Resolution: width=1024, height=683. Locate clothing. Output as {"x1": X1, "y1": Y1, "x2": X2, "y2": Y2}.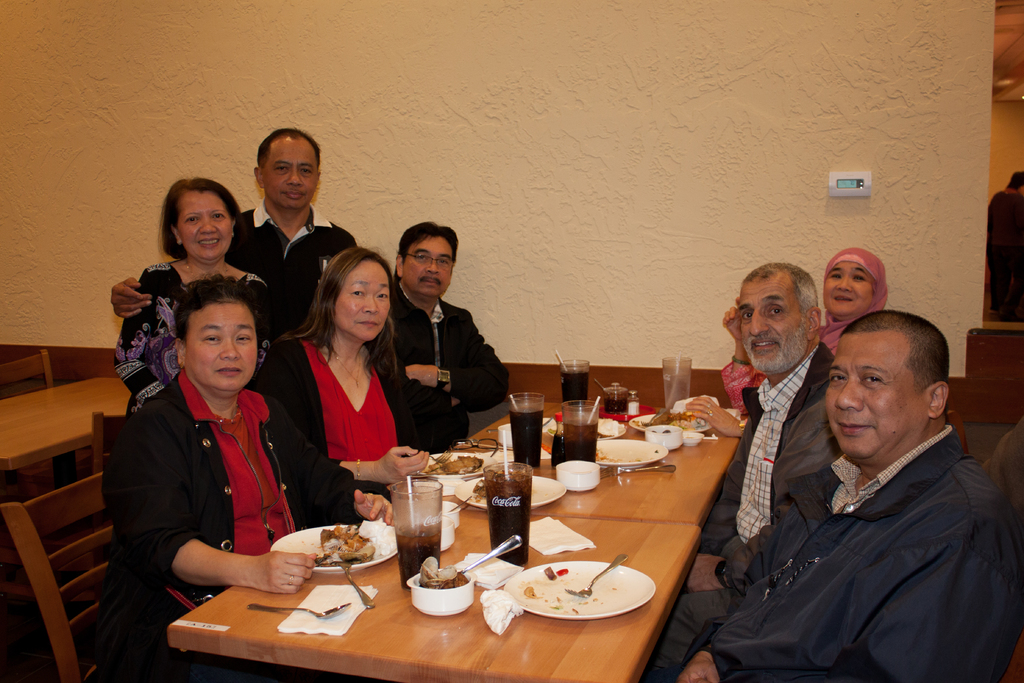
{"x1": 810, "y1": 248, "x2": 890, "y2": 355}.
